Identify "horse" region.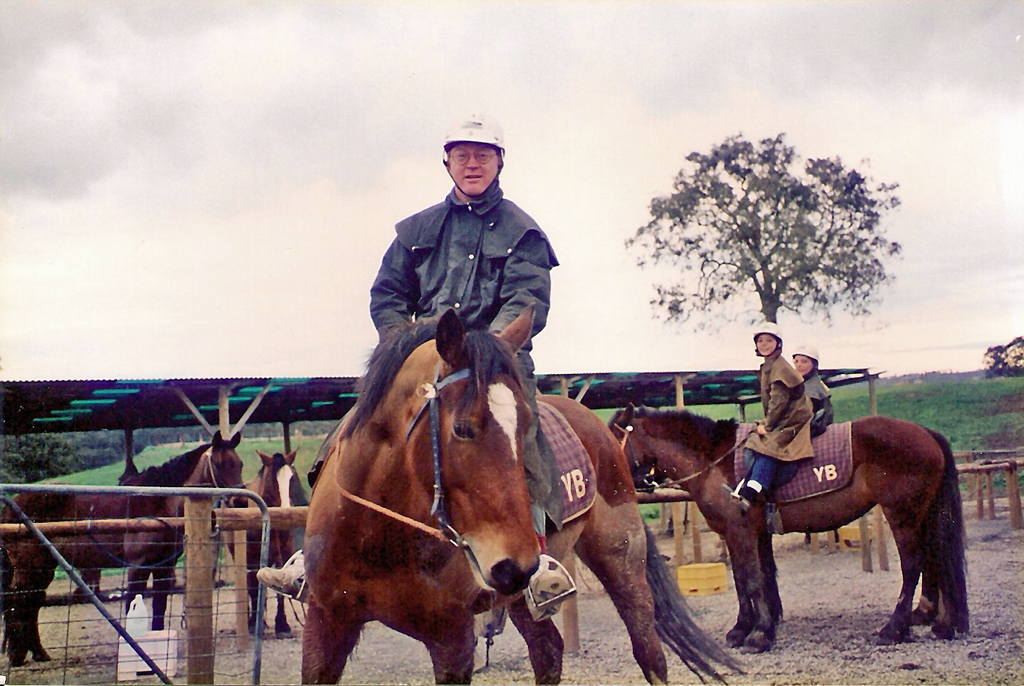
Region: {"x1": 207, "y1": 449, "x2": 299, "y2": 639}.
